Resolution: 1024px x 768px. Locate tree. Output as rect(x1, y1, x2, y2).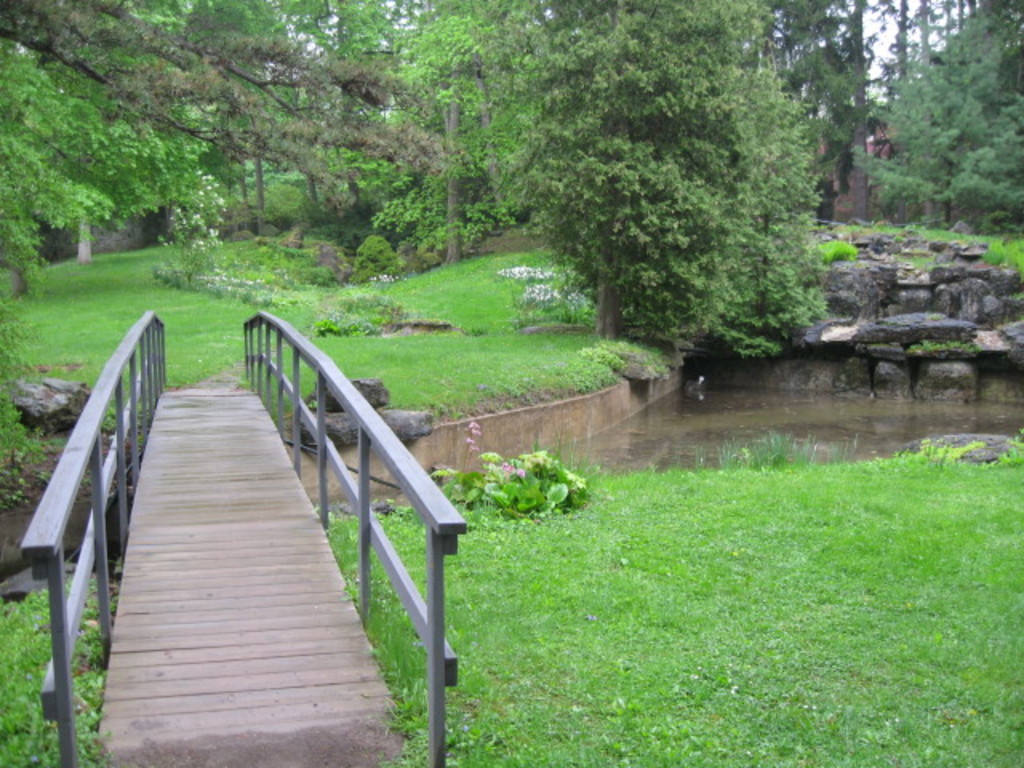
rect(0, 0, 190, 298).
